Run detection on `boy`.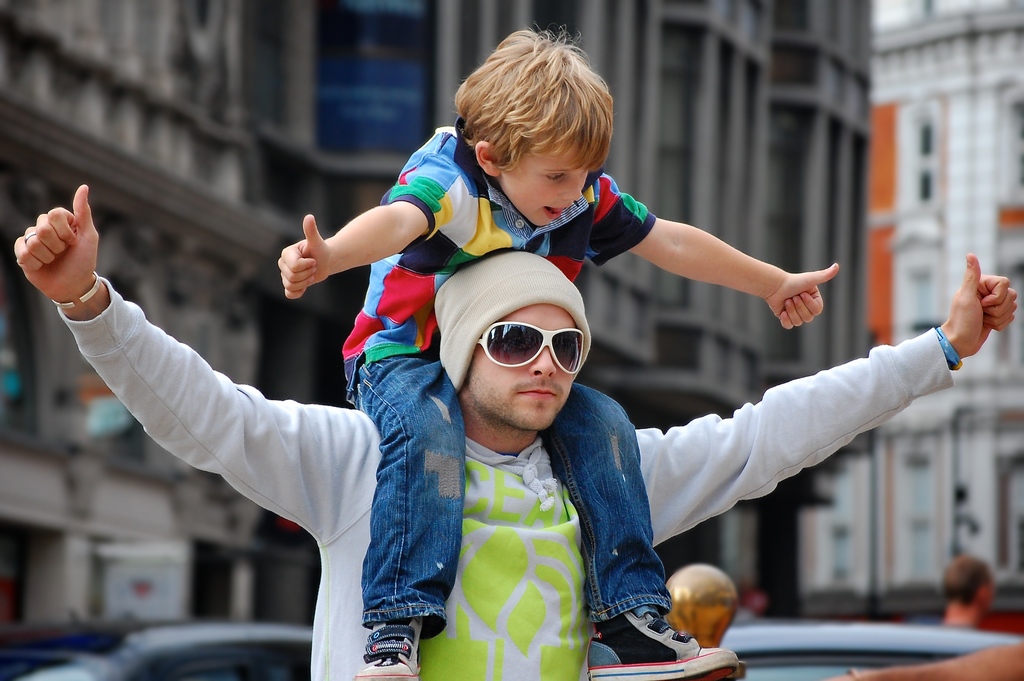
Result: 285 101 870 641.
